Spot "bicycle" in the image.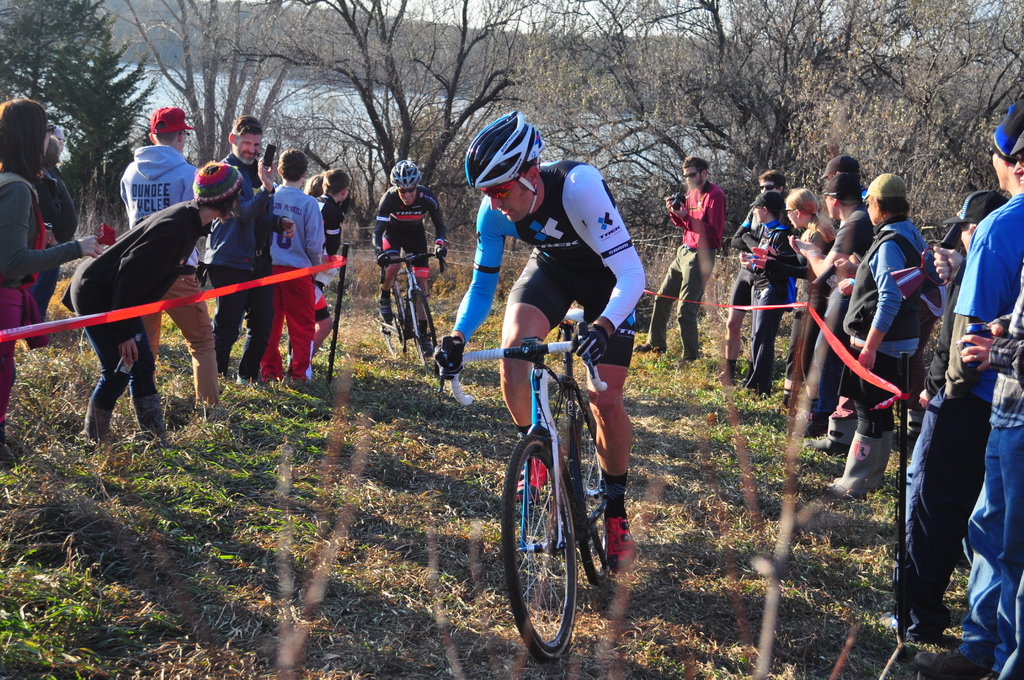
"bicycle" found at l=436, t=305, r=614, b=660.
